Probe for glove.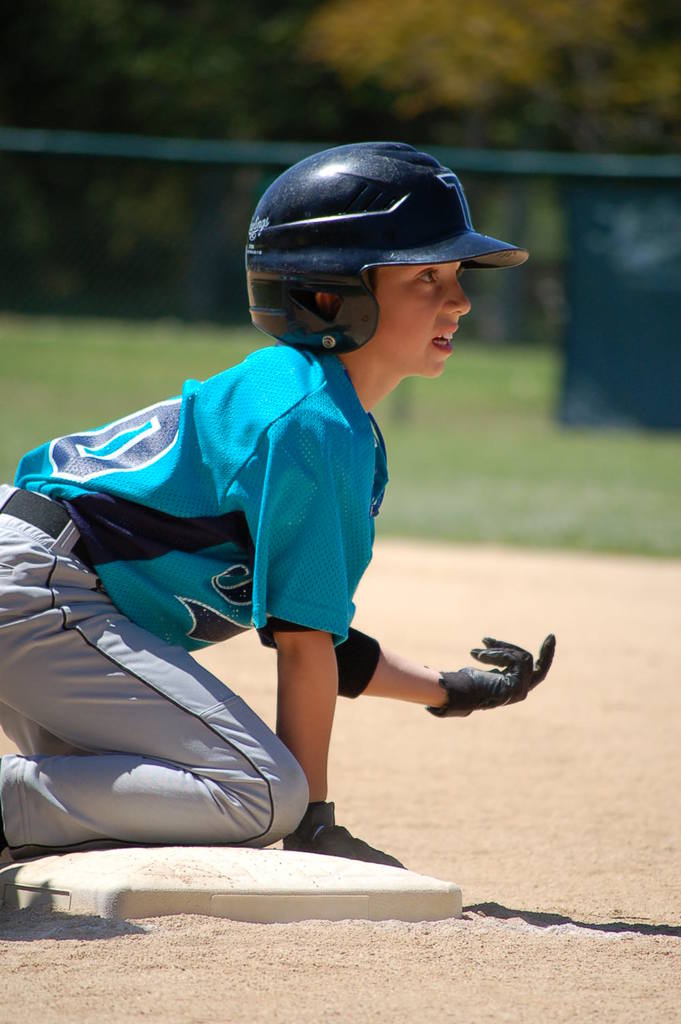
Probe result: l=424, t=629, r=558, b=719.
